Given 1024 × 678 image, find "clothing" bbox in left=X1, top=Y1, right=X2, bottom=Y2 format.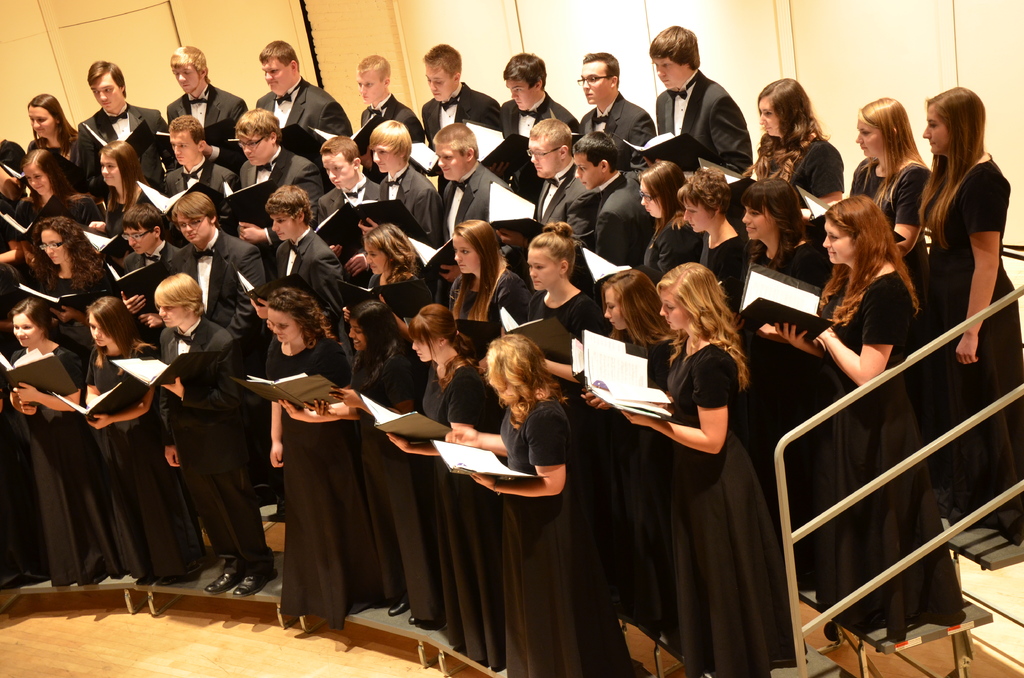
left=272, top=347, right=404, bottom=617.
